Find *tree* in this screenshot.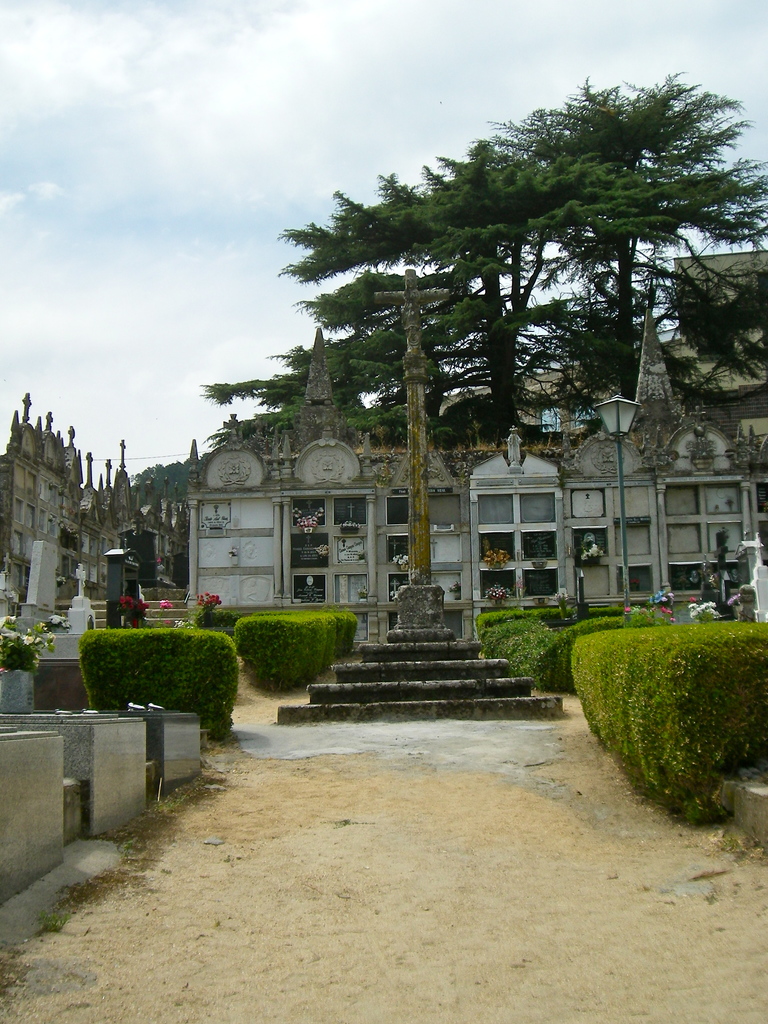
The bounding box for *tree* is x1=182, y1=445, x2=203, y2=475.
